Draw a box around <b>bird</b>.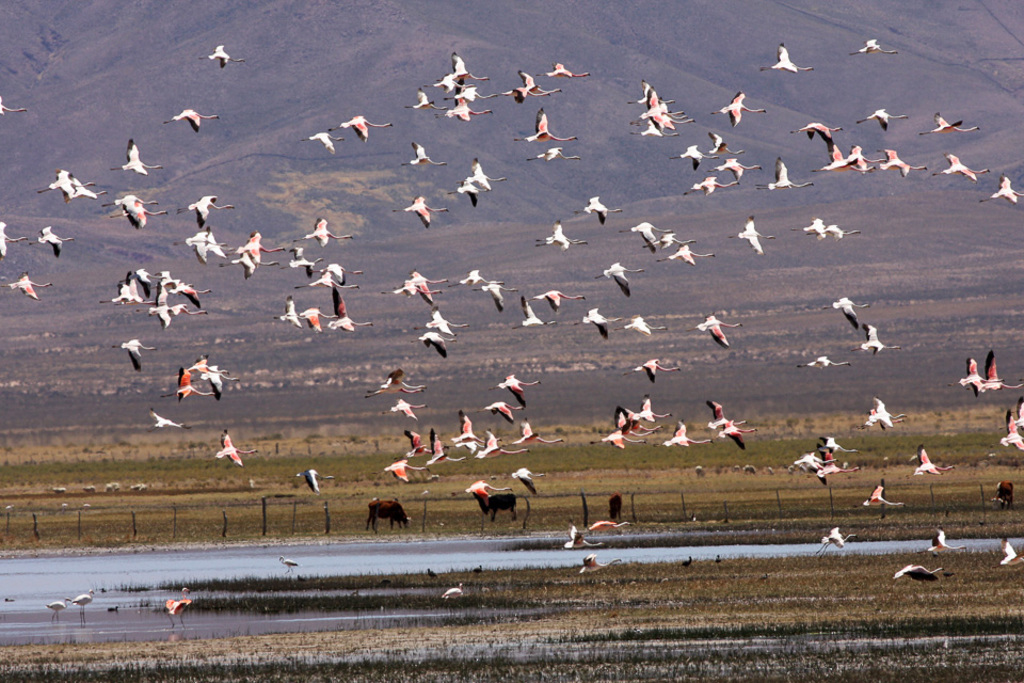
crop(321, 293, 378, 335).
